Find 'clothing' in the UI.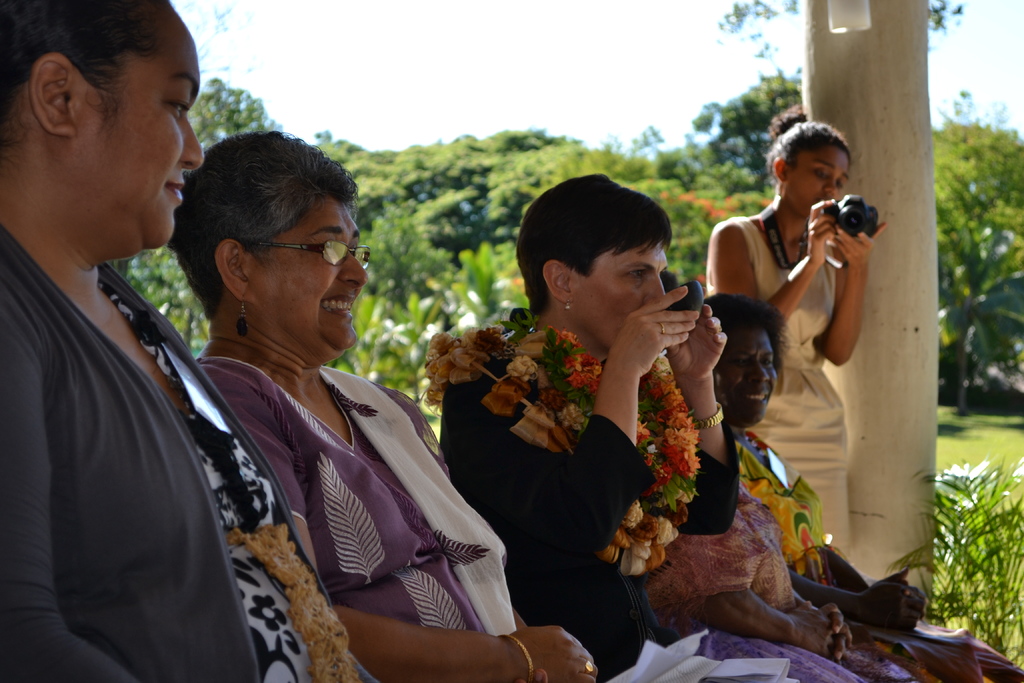
UI element at [x1=732, y1=425, x2=1023, y2=682].
